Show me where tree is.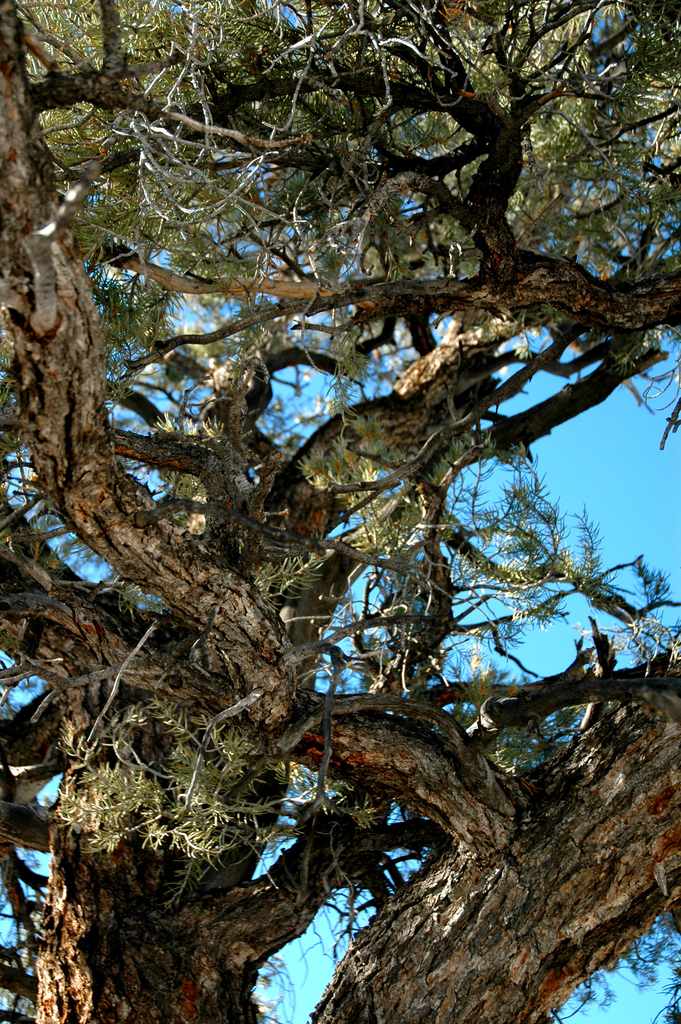
tree is at {"left": 0, "top": 0, "right": 680, "bottom": 1021}.
